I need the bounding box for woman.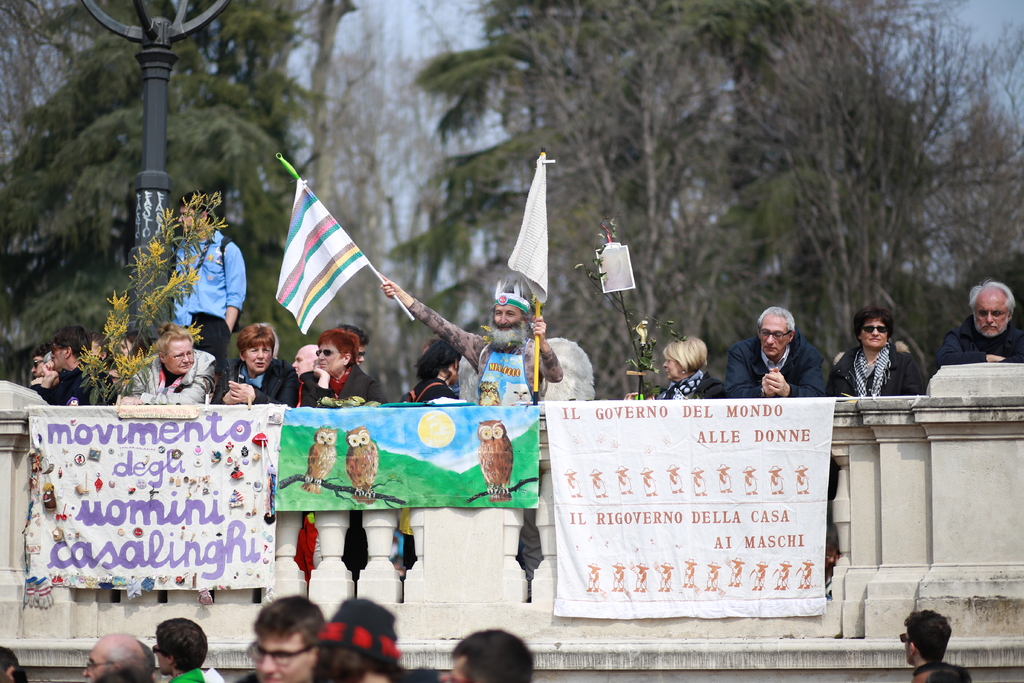
Here it is: bbox=[214, 321, 298, 402].
